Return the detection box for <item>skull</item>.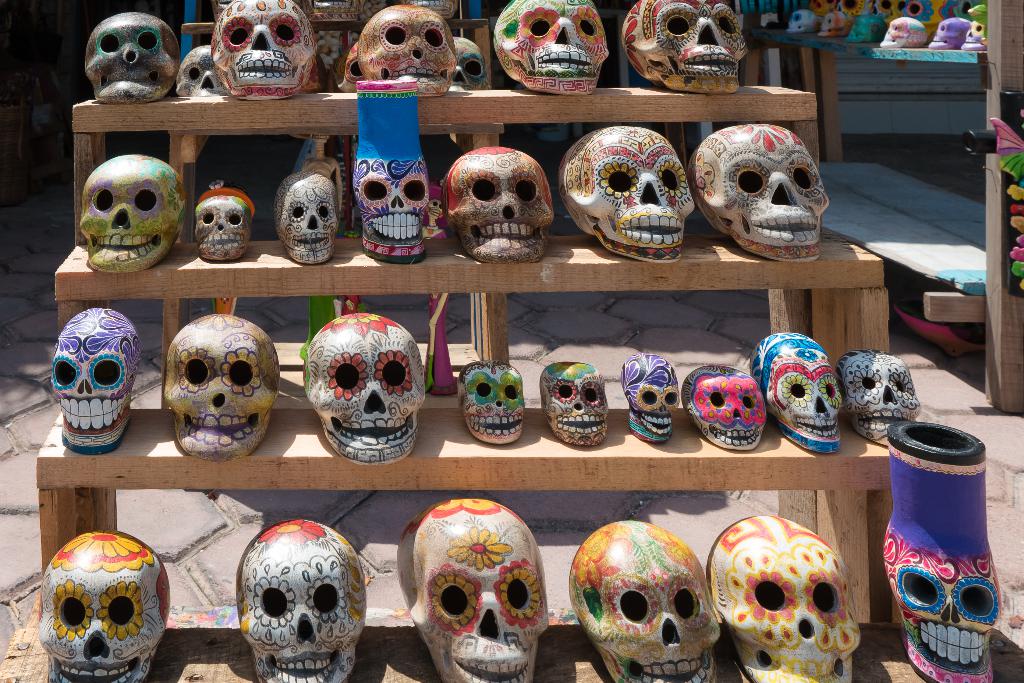
38 529 168 682.
